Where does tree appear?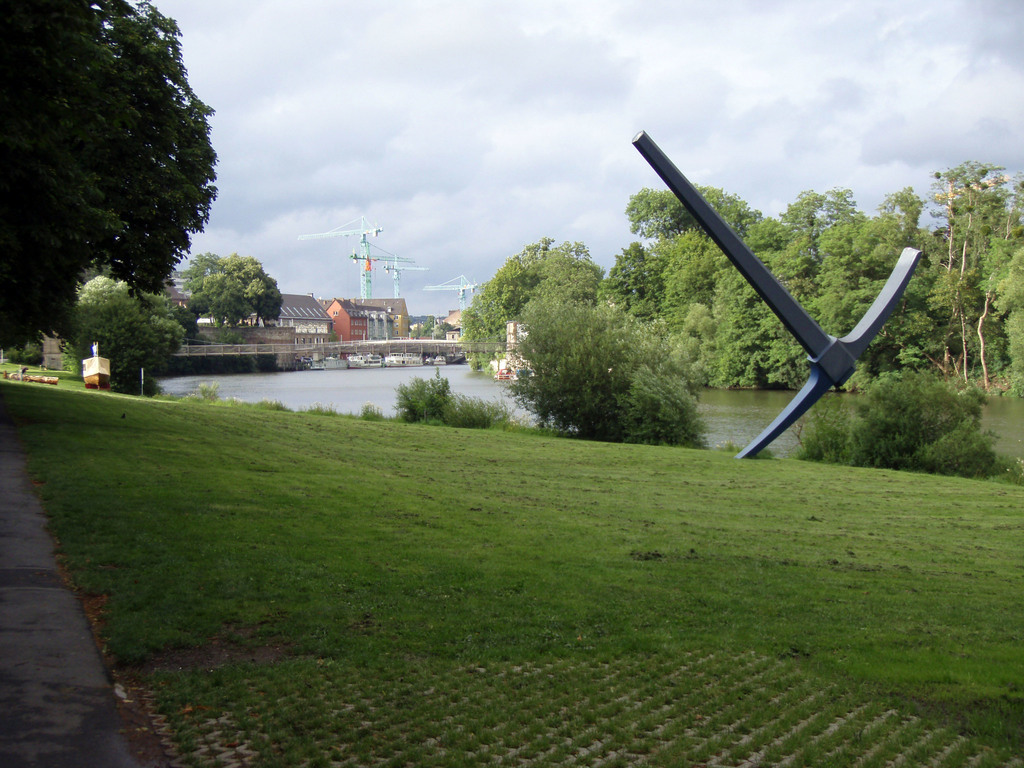
Appears at left=786, top=368, right=1016, bottom=472.
